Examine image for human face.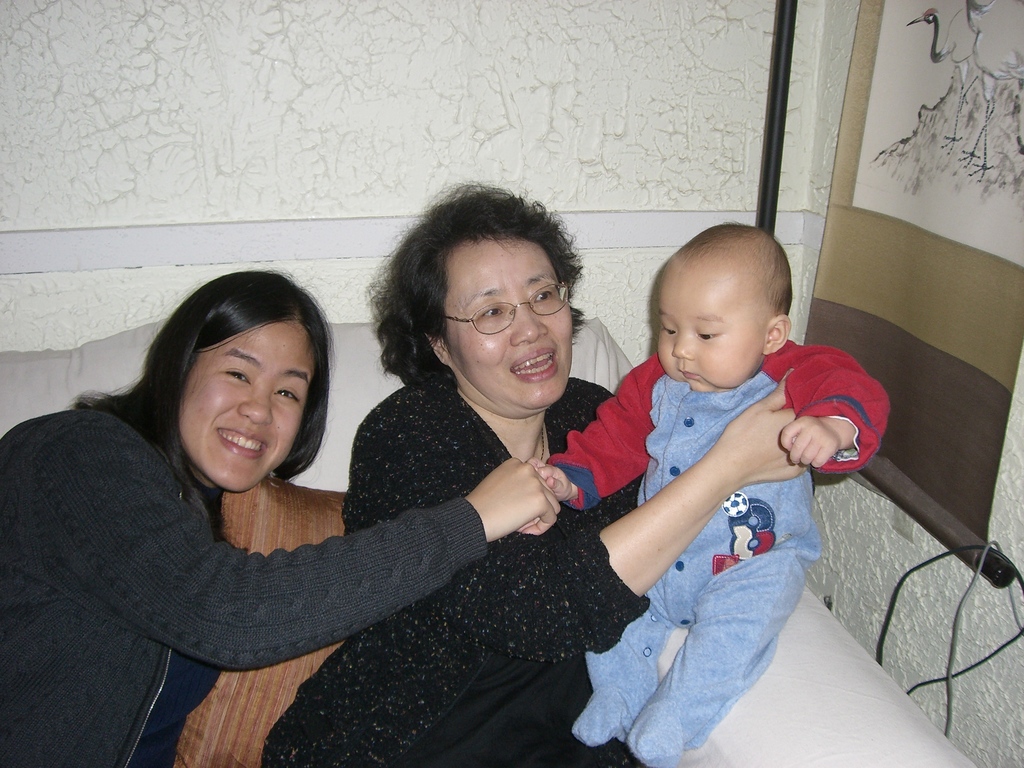
Examination result: <region>449, 236, 572, 410</region>.
